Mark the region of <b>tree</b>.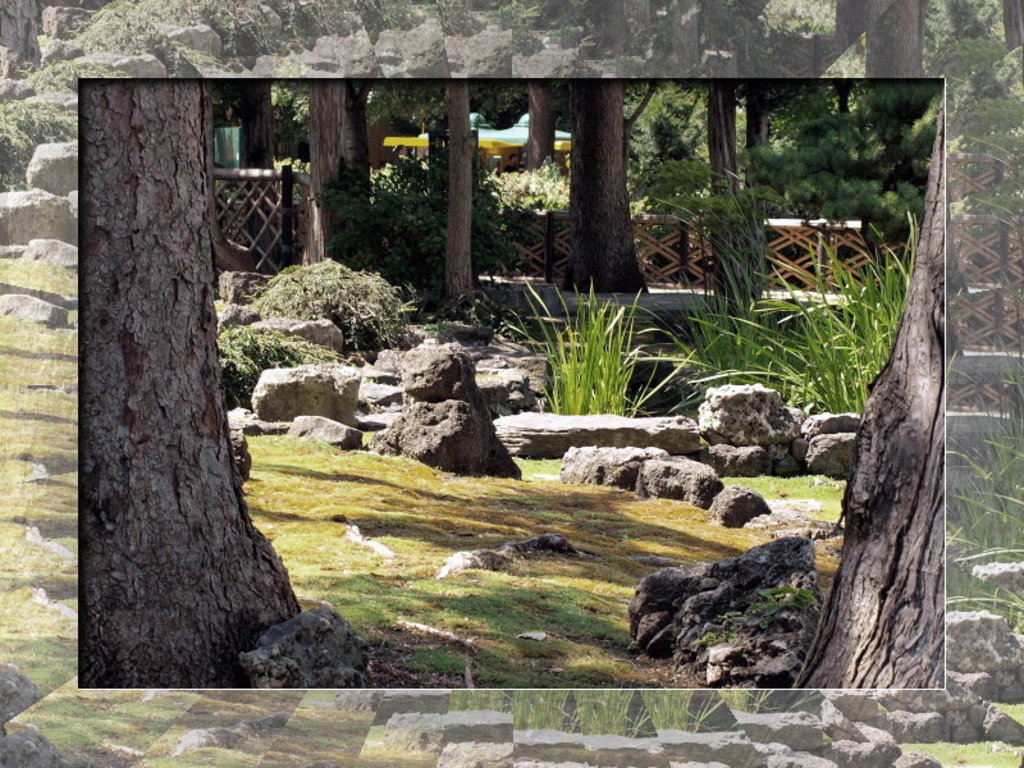
Region: bbox(783, 101, 947, 687).
